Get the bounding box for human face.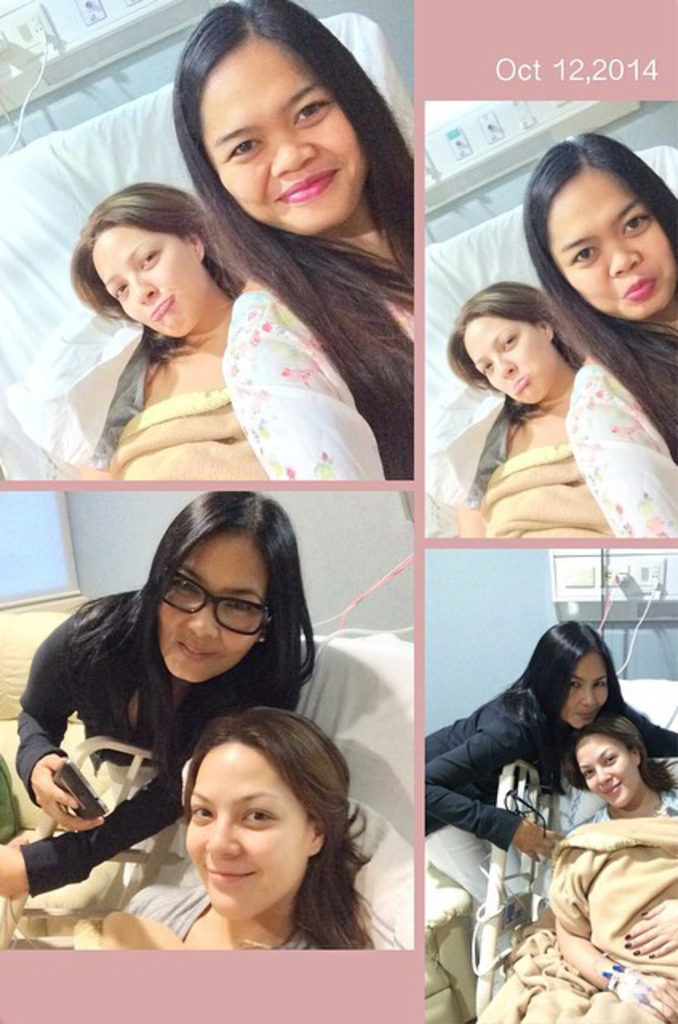
rect(185, 742, 305, 920).
